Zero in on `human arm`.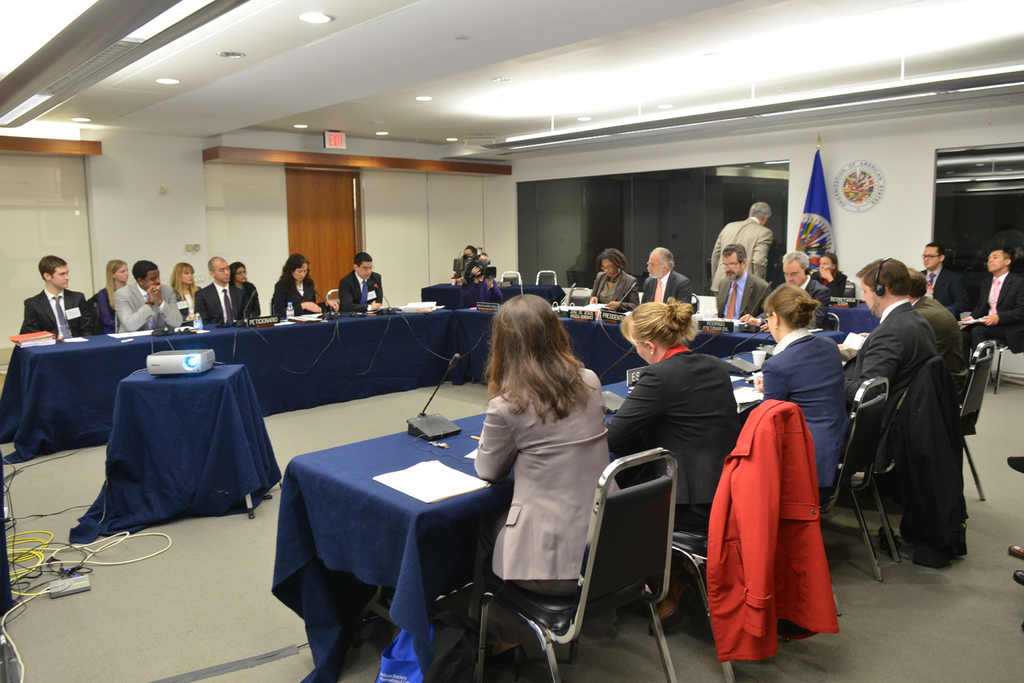
Zeroed in: box=[676, 277, 694, 304].
